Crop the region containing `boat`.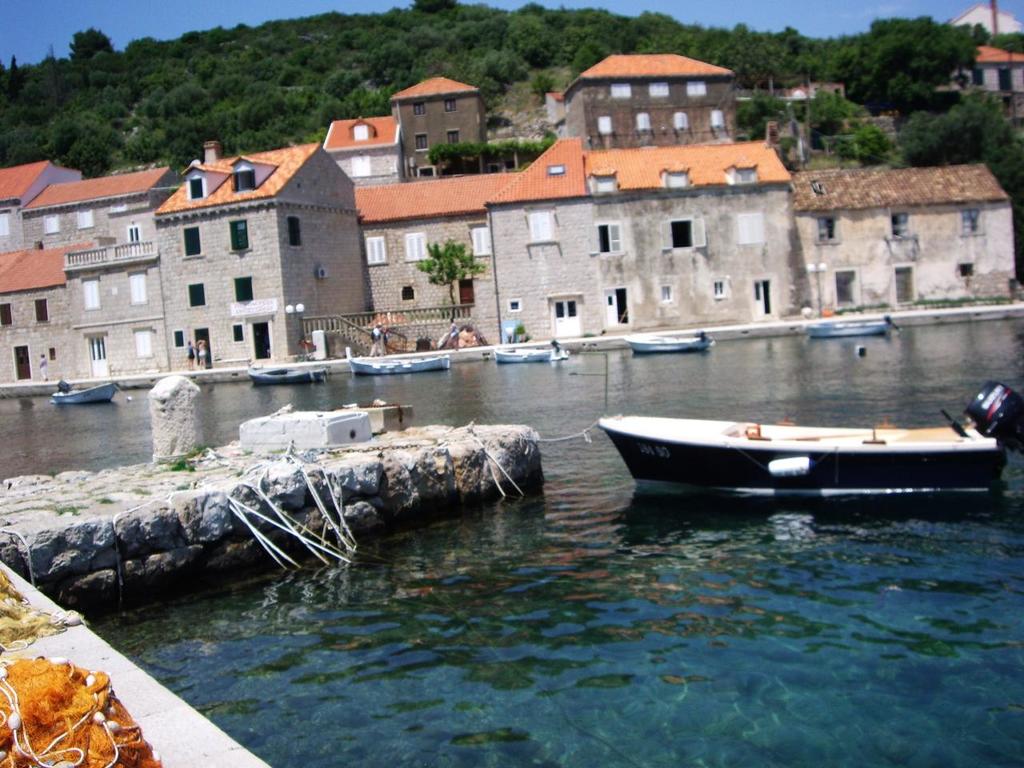
Crop region: [626,332,714,354].
